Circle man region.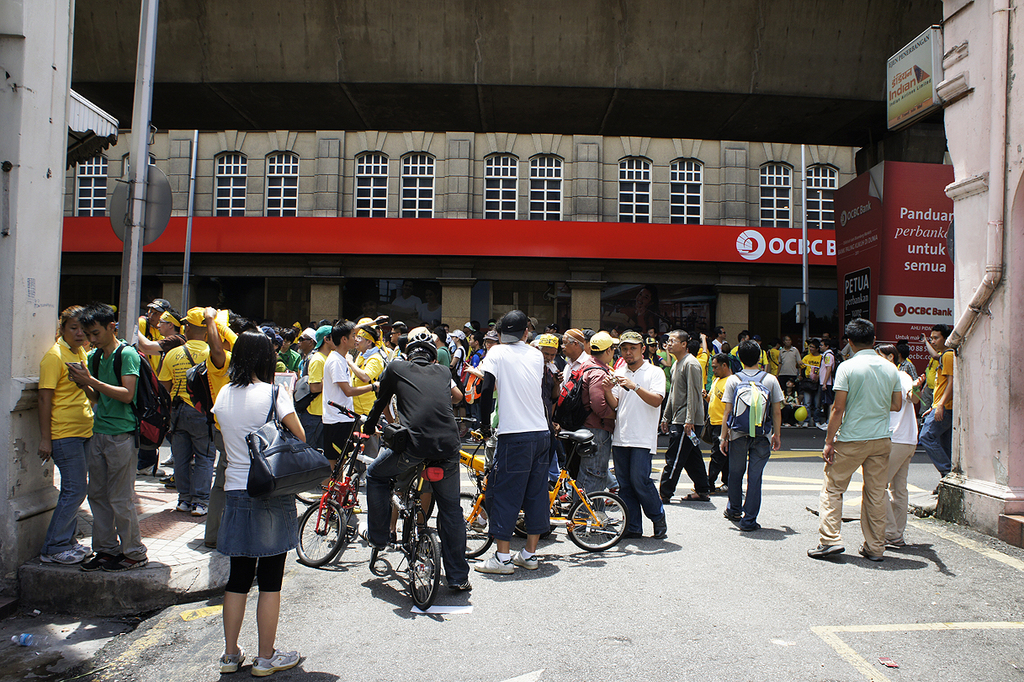
Region: [x1=807, y1=319, x2=902, y2=560].
